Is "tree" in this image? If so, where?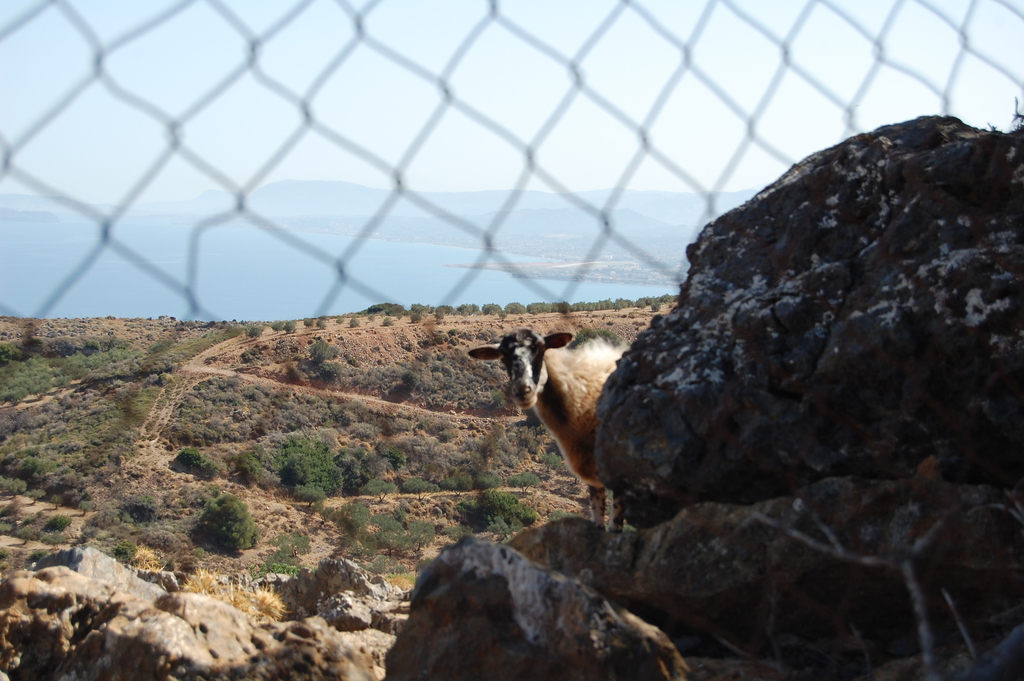
Yes, at left=109, top=539, right=139, bottom=562.
